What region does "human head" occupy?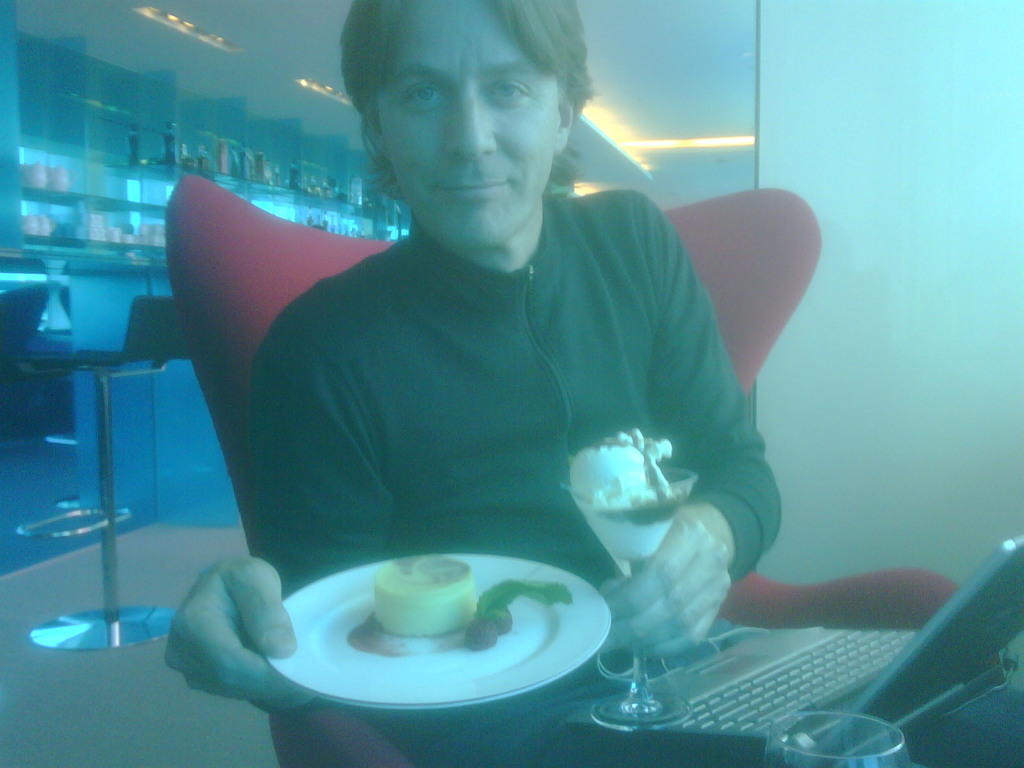
333, 8, 607, 195.
